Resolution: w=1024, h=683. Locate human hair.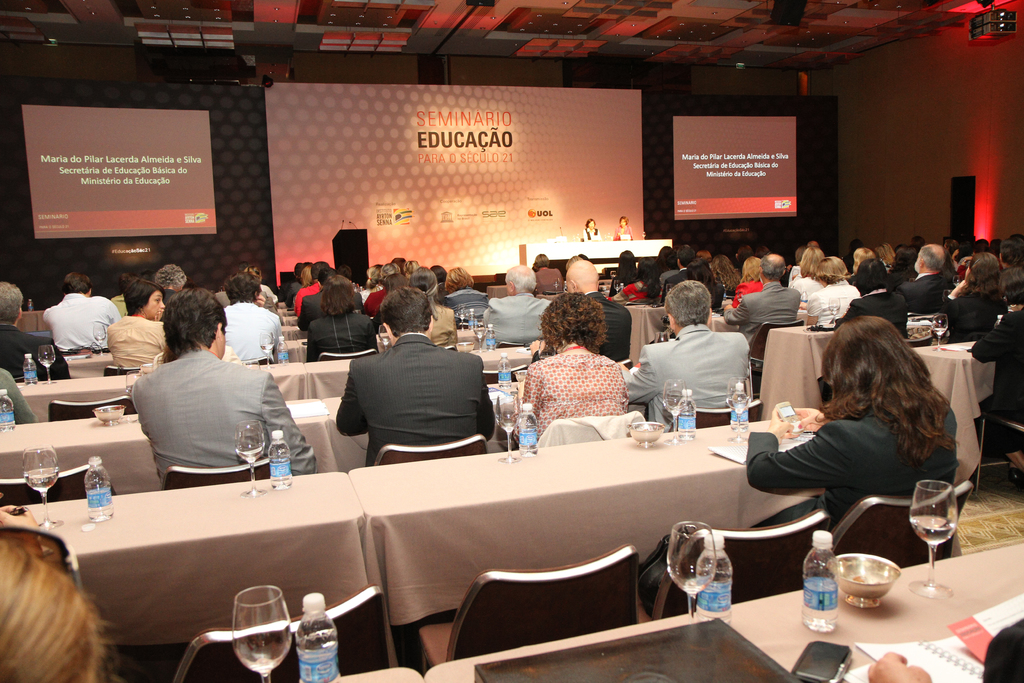
997,237,1023,267.
